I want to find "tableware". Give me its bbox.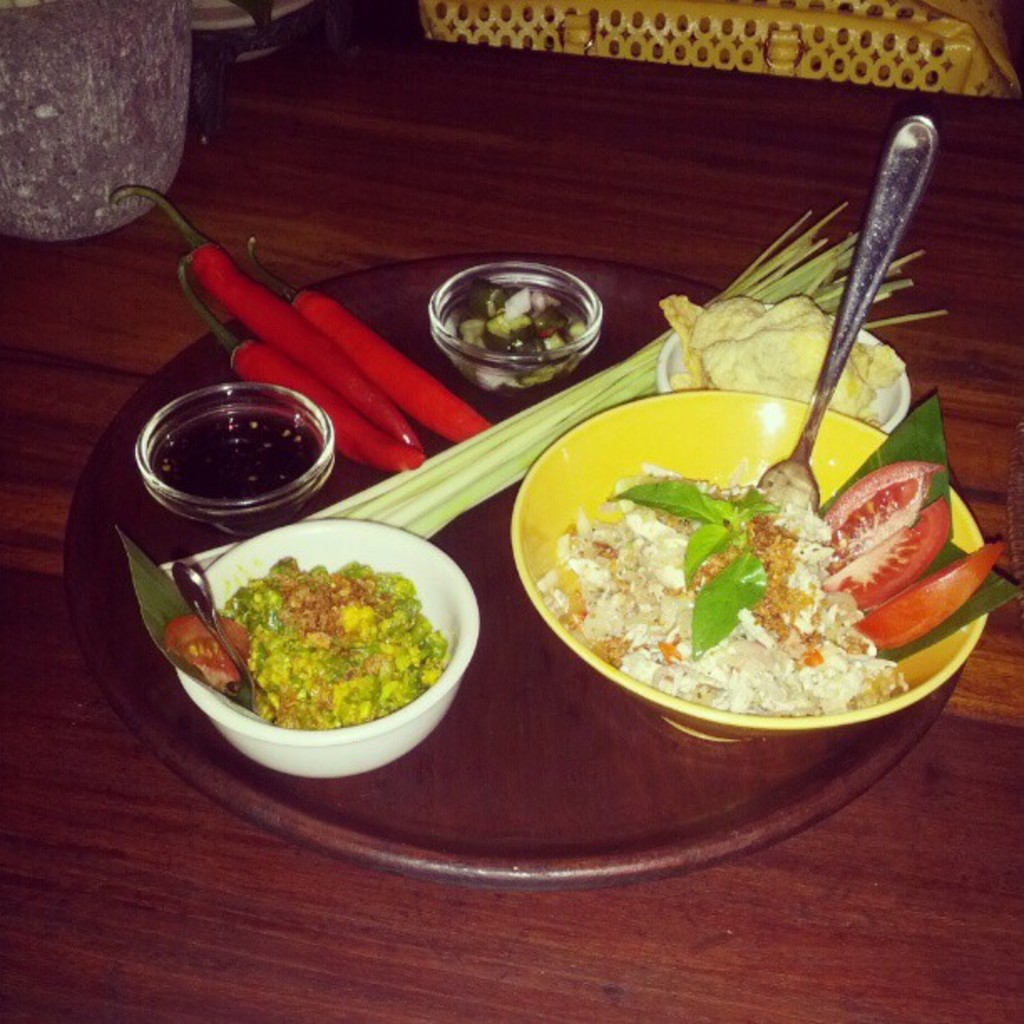
box(427, 261, 607, 388).
